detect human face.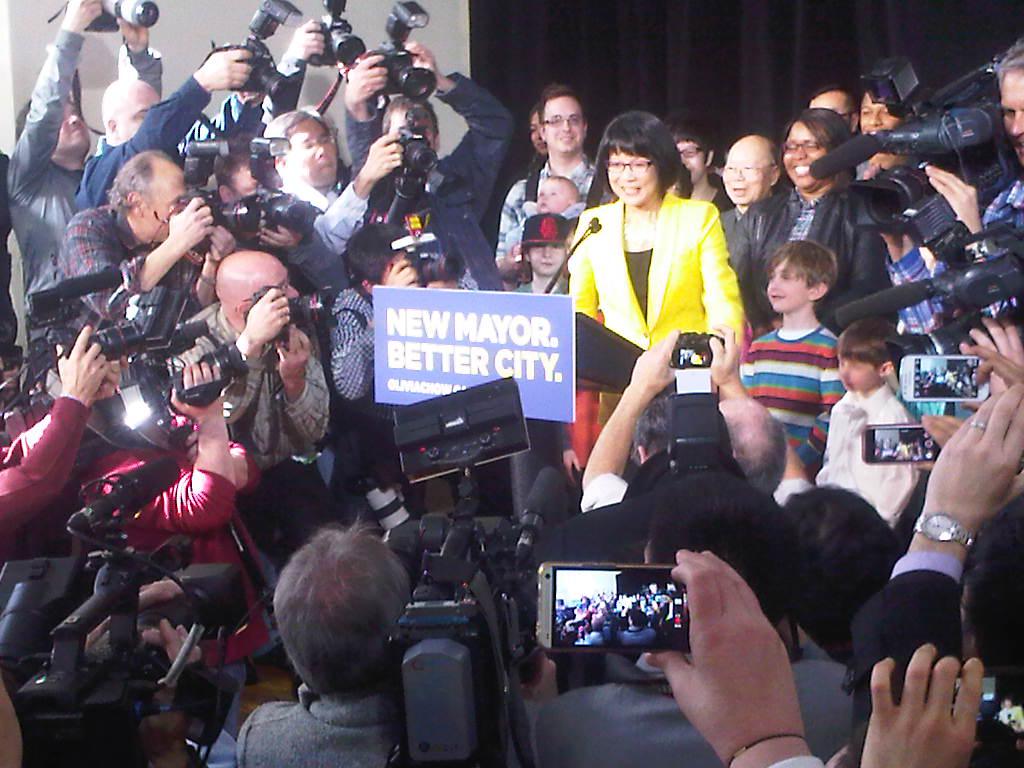
Detected at [613,147,653,204].
